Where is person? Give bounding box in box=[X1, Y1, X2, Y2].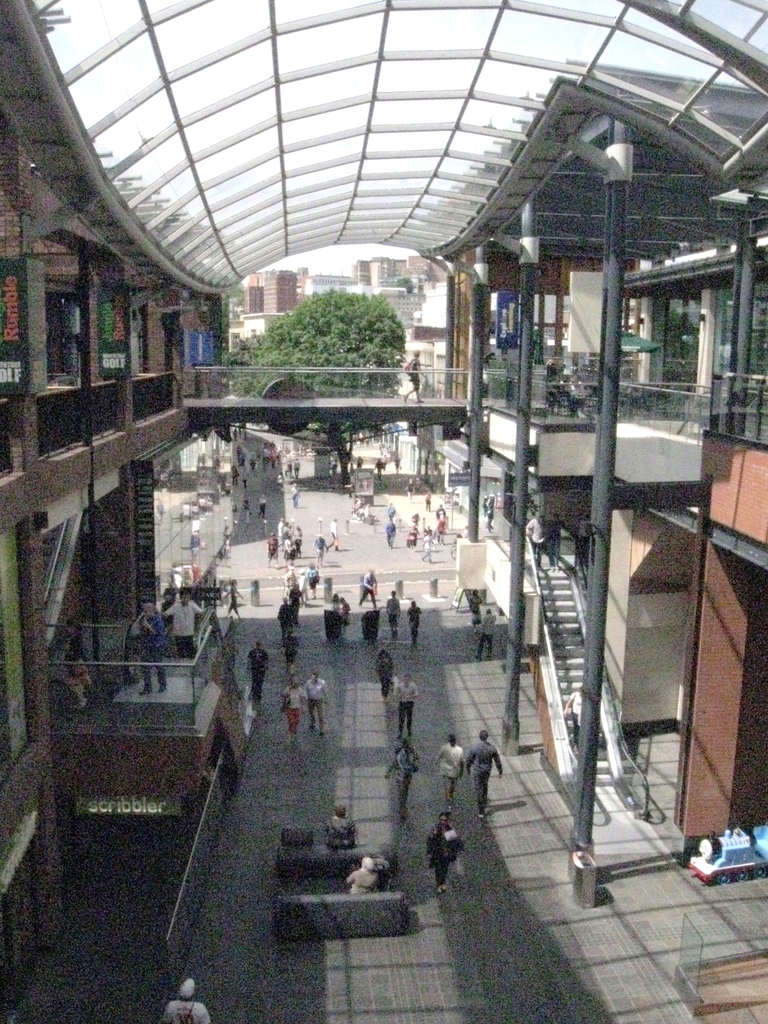
box=[465, 728, 499, 821].
